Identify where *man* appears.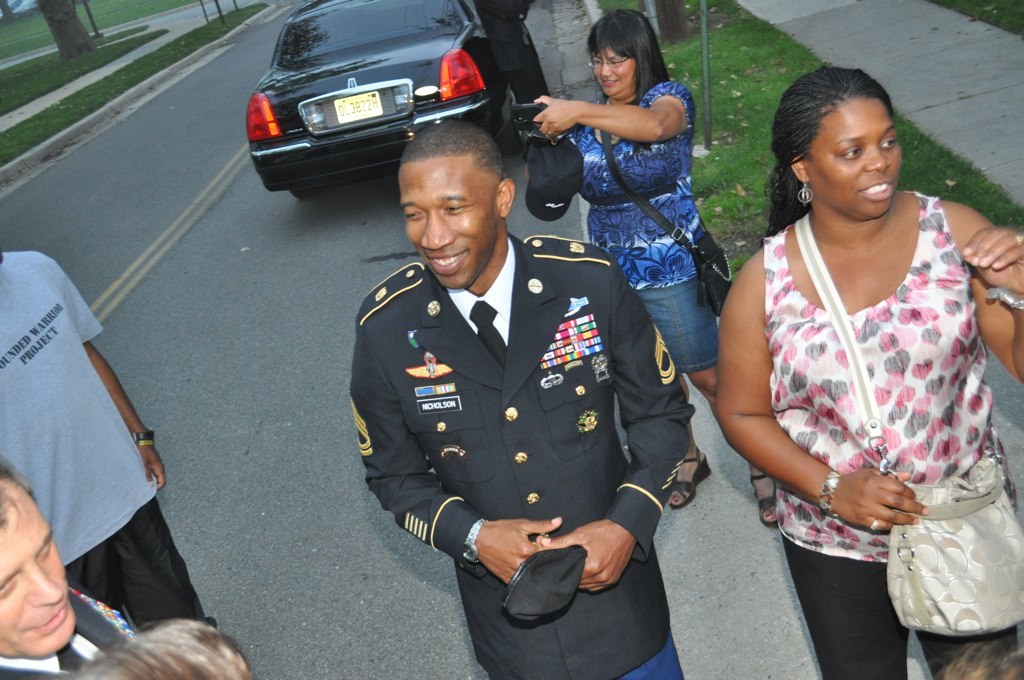
Appears at 335,37,680,679.
